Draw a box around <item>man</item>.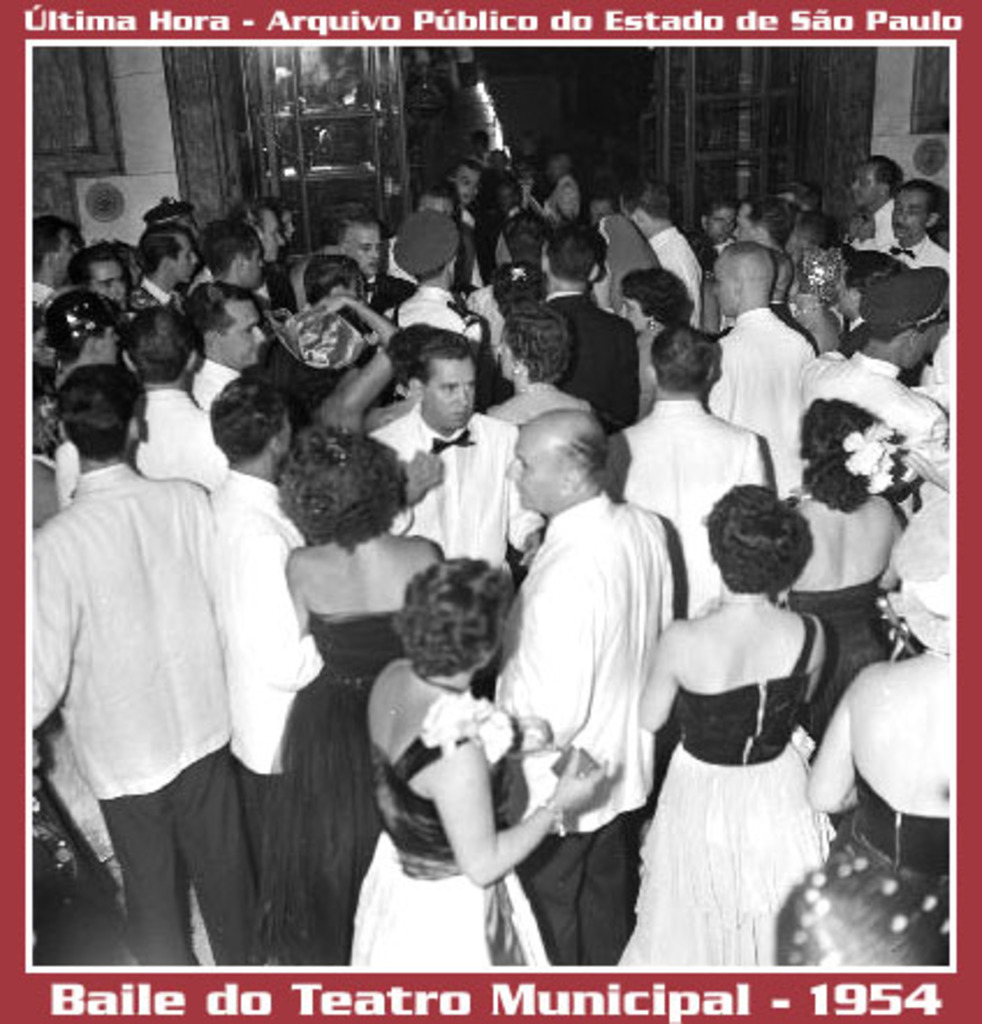
<bbox>132, 322, 208, 484</bbox>.
